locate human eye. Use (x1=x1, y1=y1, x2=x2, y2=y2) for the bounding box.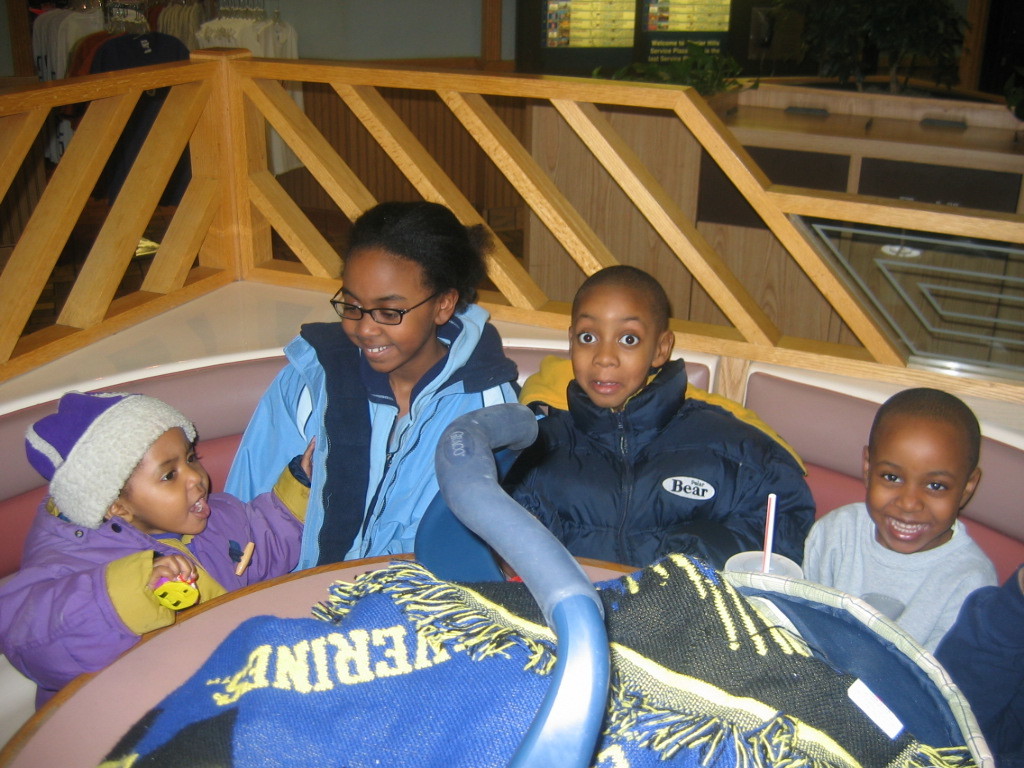
(x1=155, y1=467, x2=181, y2=486).
